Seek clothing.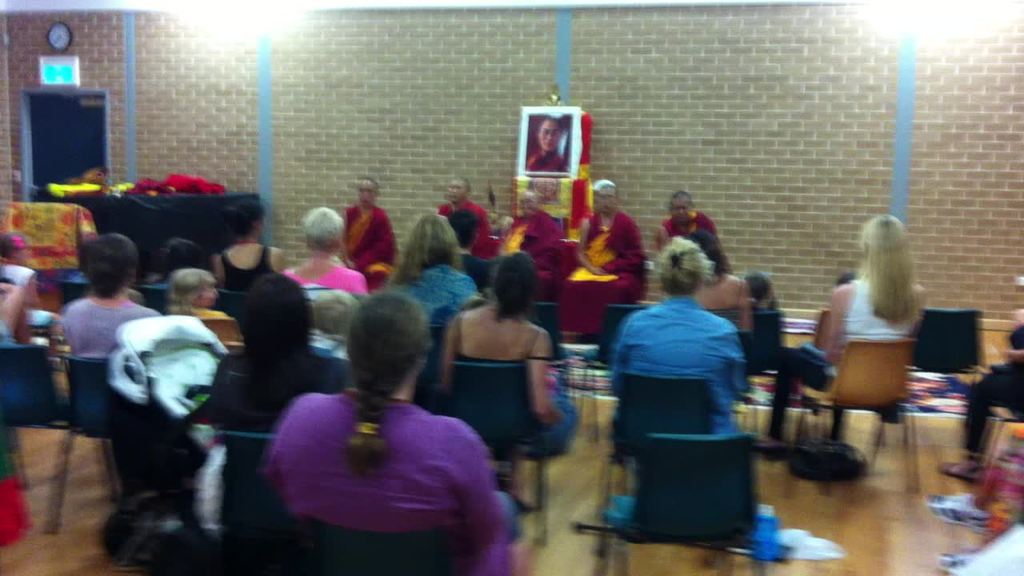
(206, 339, 346, 433).
